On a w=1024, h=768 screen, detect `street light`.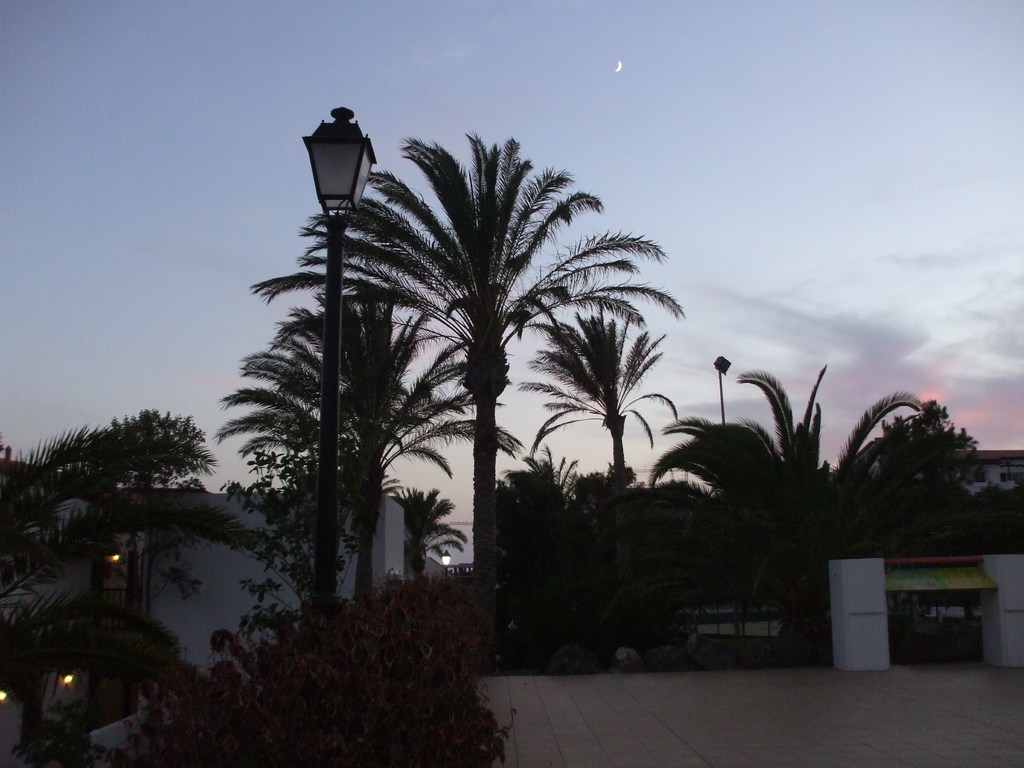
l=285, t=112, r=372, b=237.
